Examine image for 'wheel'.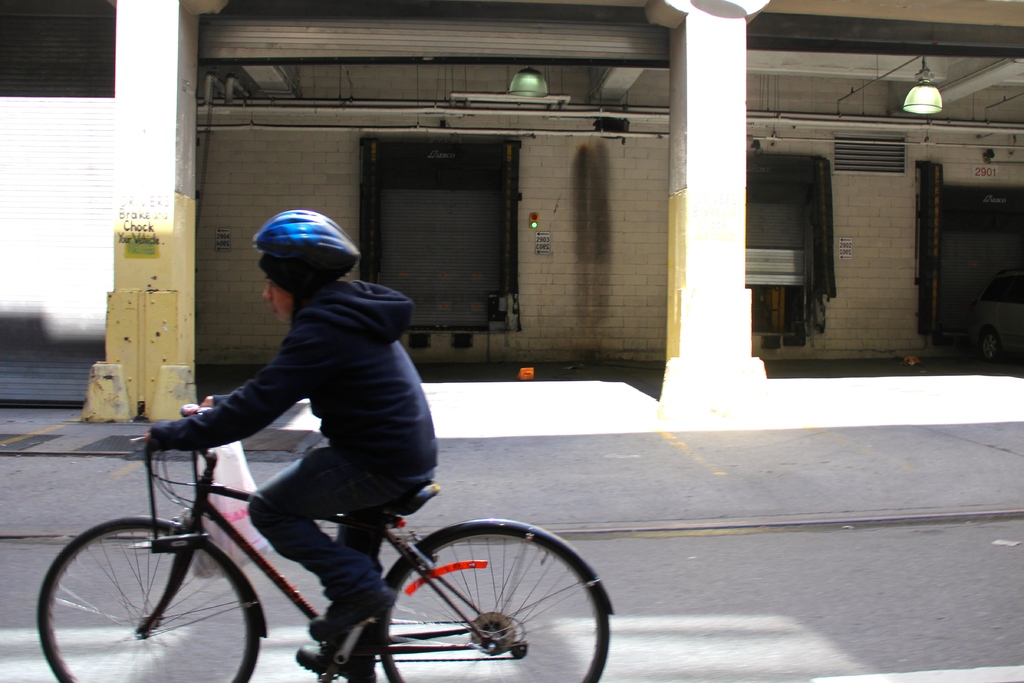
Examination result: <bbox>35, 515, 261, 682</bbox>.
